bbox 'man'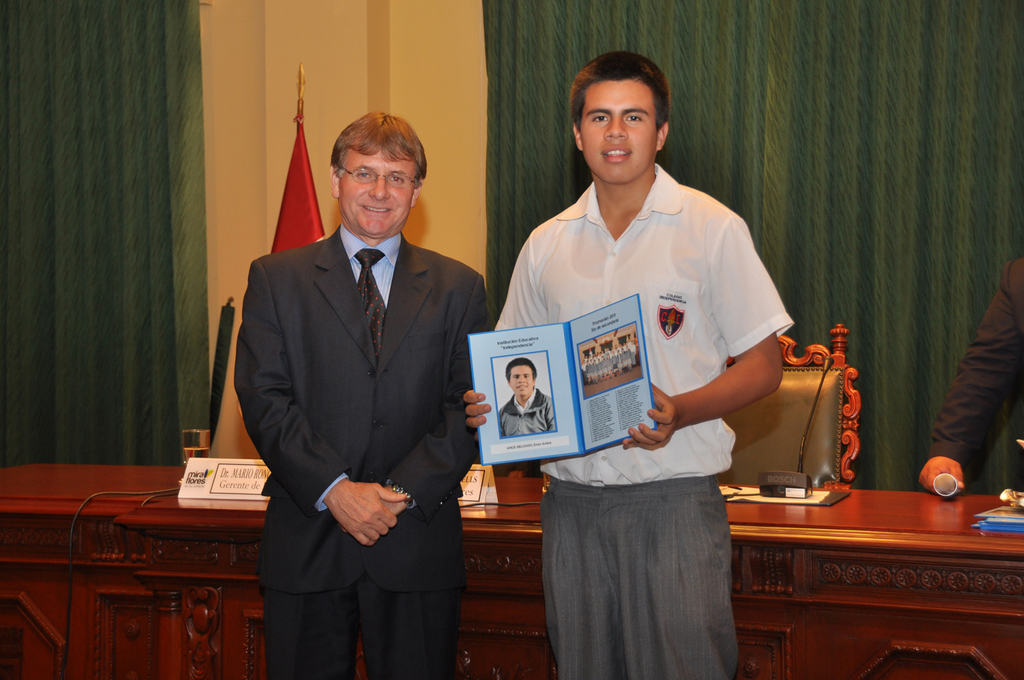
[500, 358, 558, 437]
